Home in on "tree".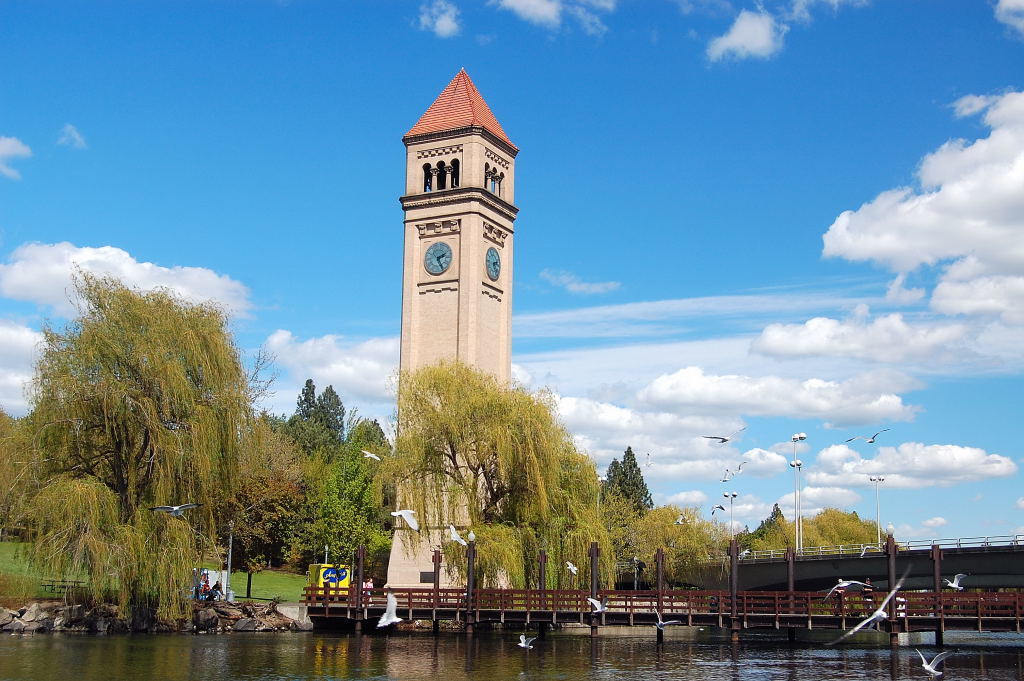
Homed in at 712 532 760 555.
